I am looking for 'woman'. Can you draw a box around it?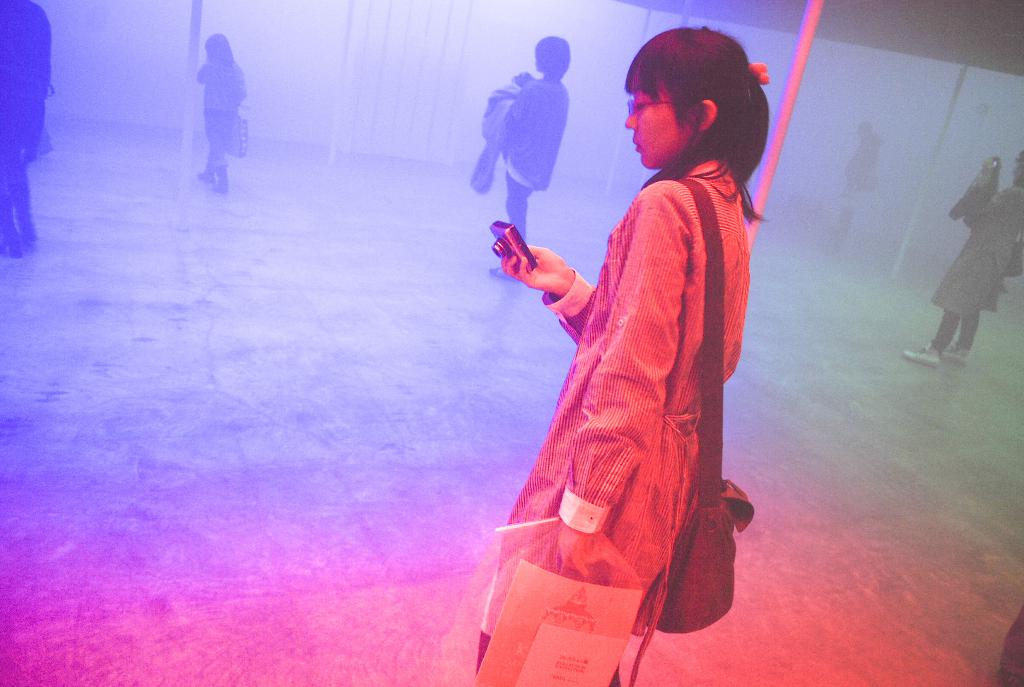
Sure, the bounding box is l=493, t=31, r=573, b=249.
